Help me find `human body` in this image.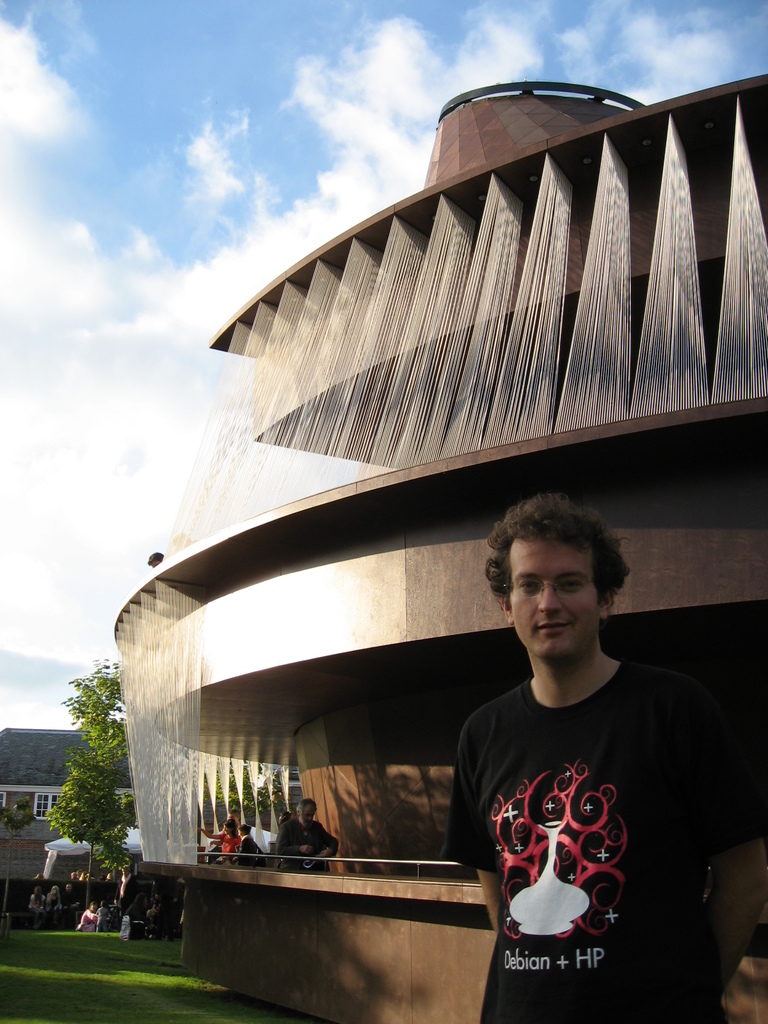
Found it: pyautogui.locateOnScreen(447, 524, 741, 1023).
